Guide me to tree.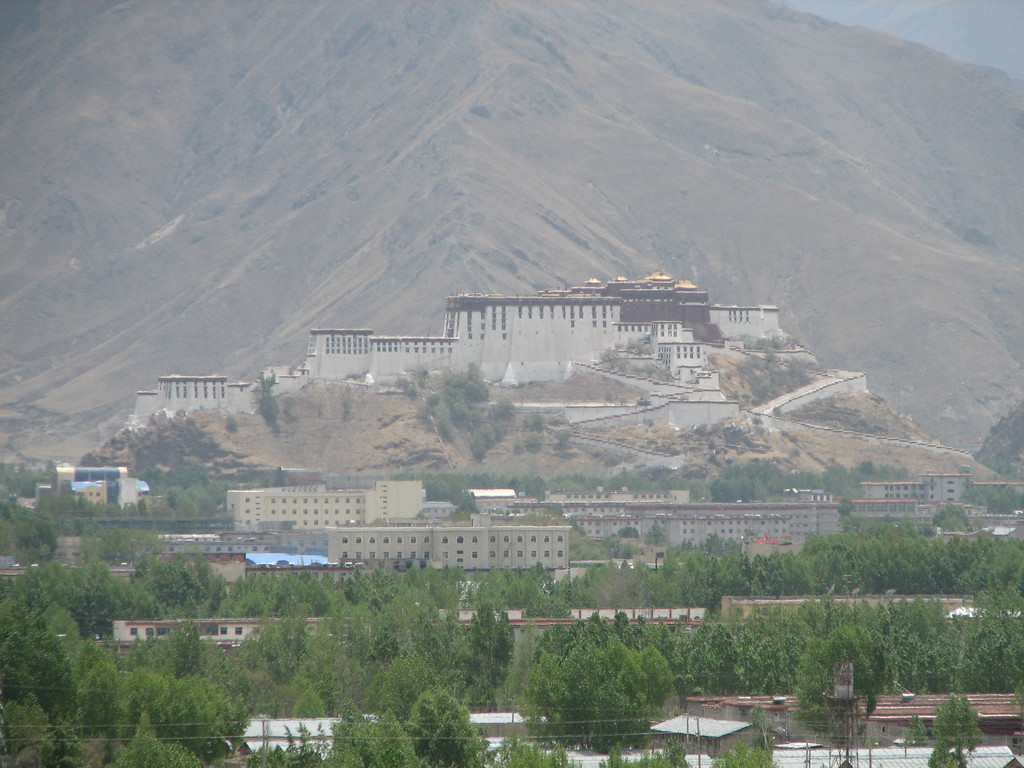
Guidance: 250,367,284,441.
